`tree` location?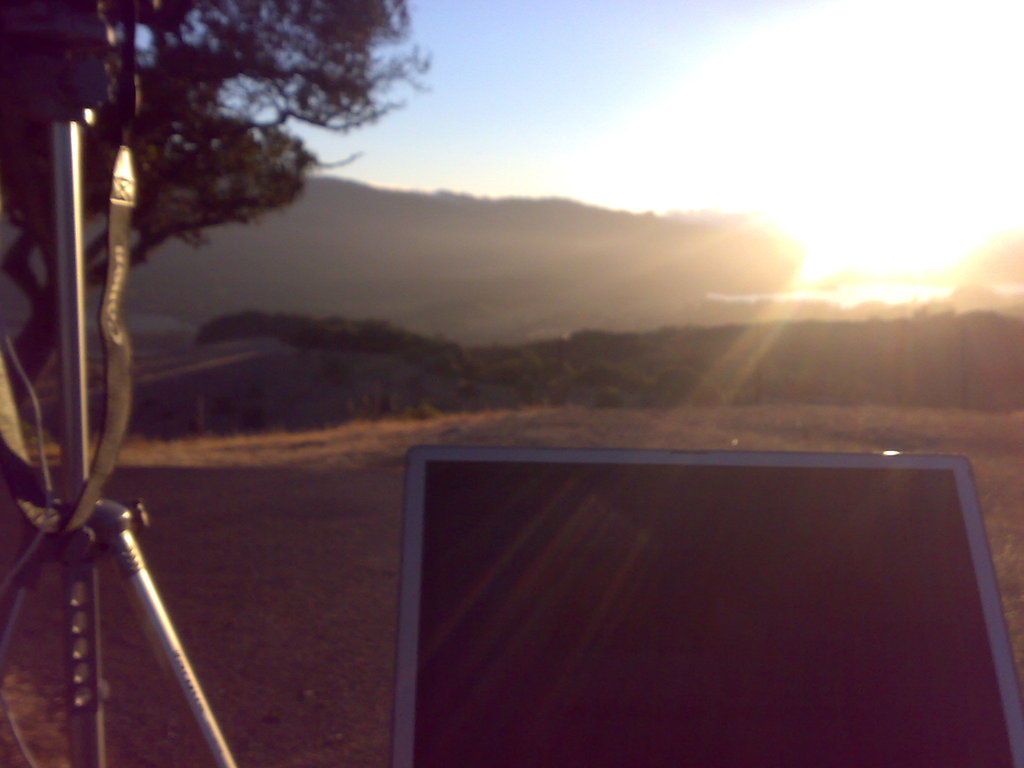
BBox(15, 19, 398, 598)
